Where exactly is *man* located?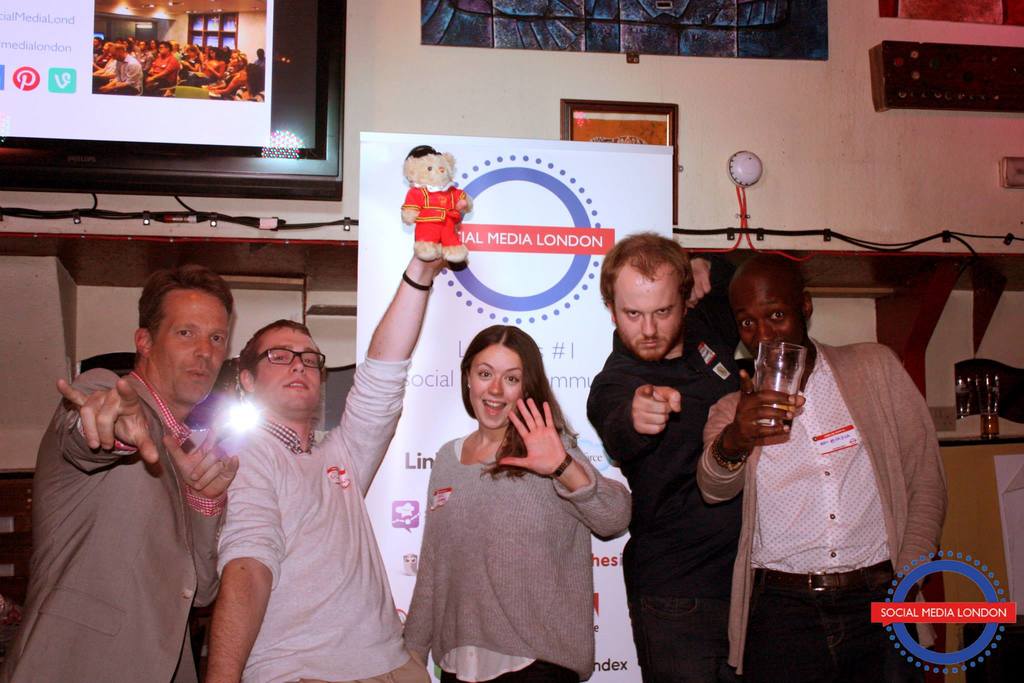
Its bounding box is [left=29, top=261, right=259, bottom=671].
